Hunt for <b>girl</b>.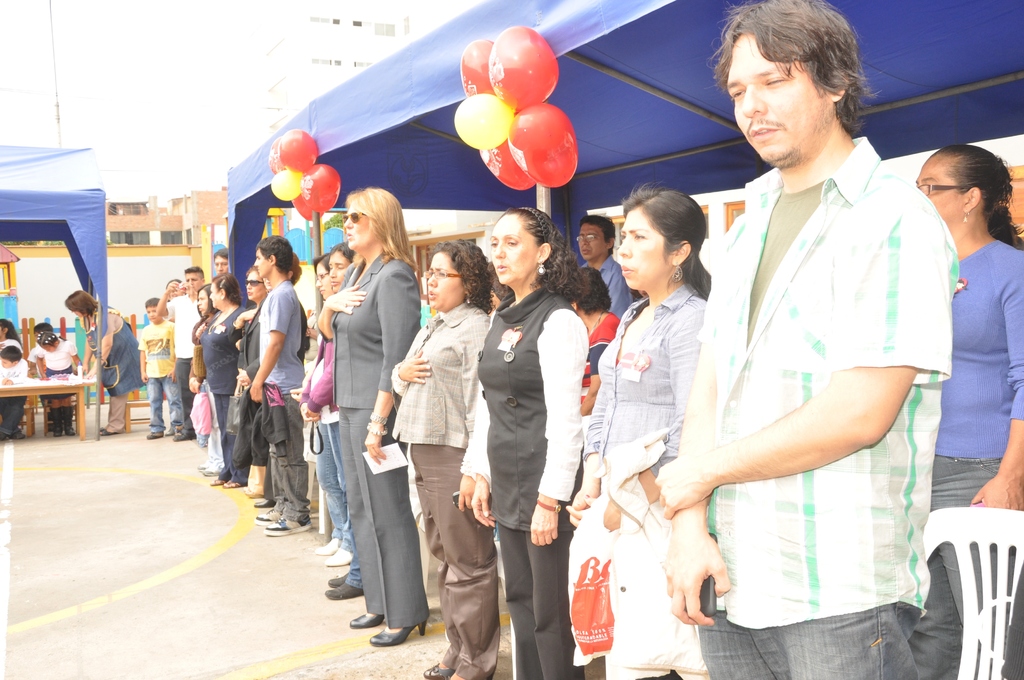
Hunted down at region(473, 202, 591, 677).
